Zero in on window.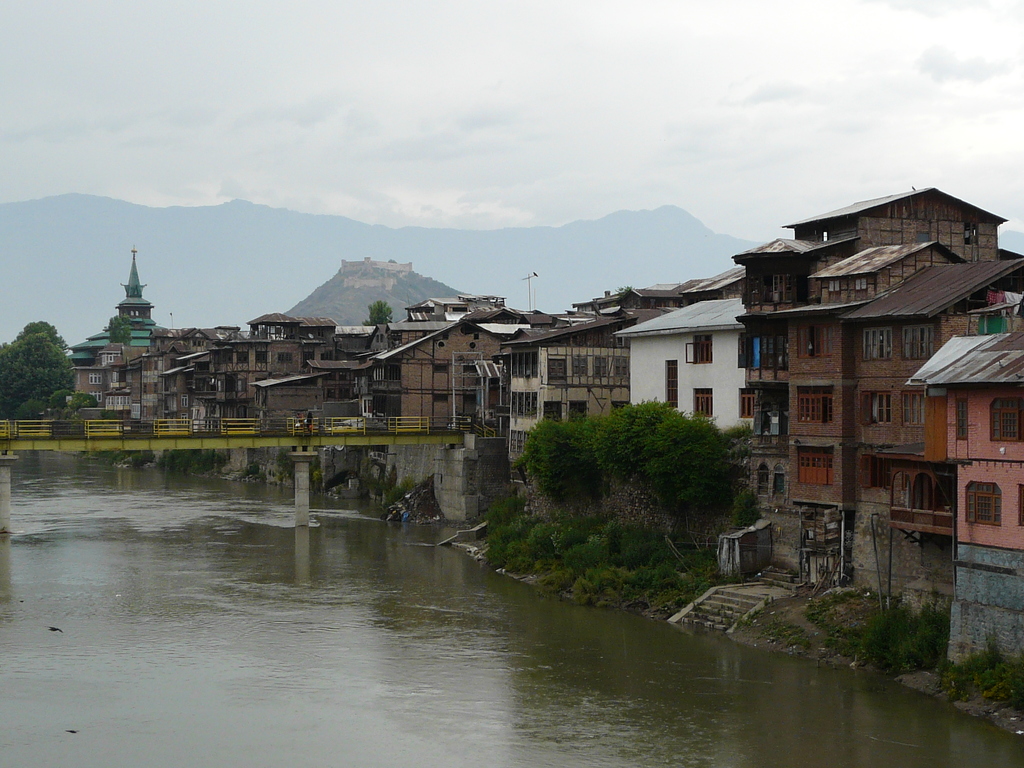
Zeroed in: 798 388 831 428.
